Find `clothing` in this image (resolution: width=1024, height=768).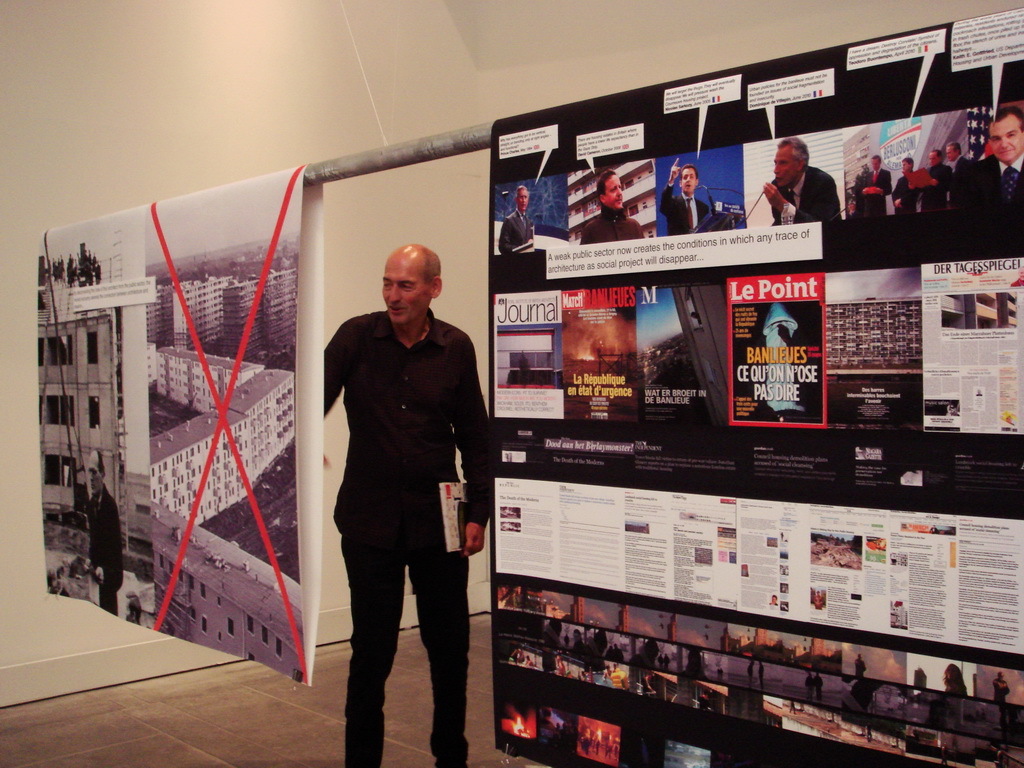
select_region(901, 169, 926, 216).
